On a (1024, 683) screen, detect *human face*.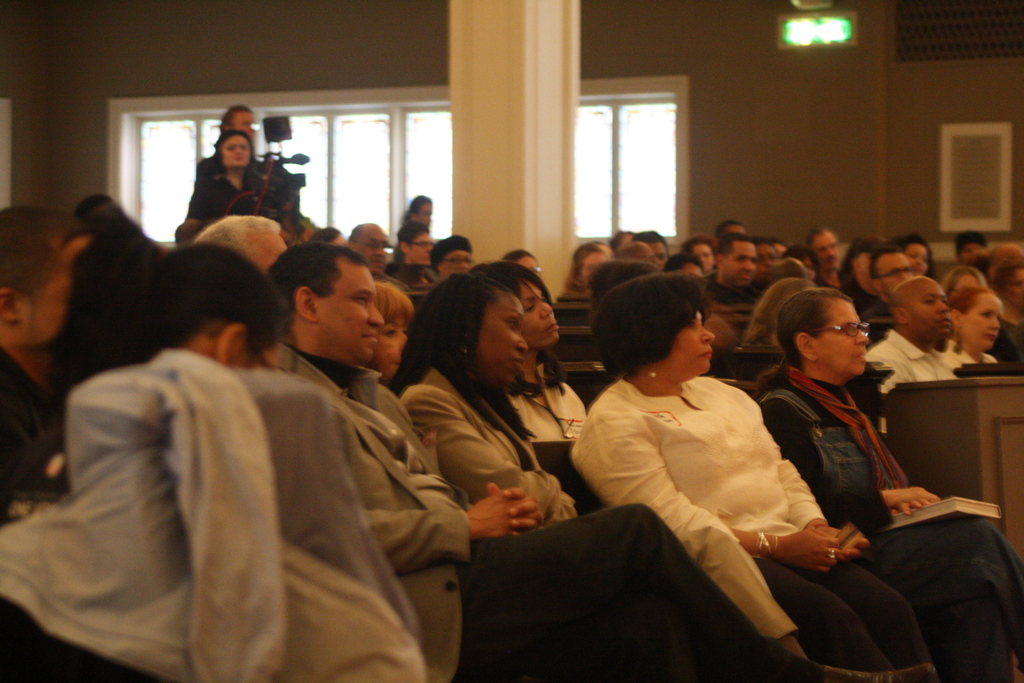
crop(813, 233, 840, 272).
